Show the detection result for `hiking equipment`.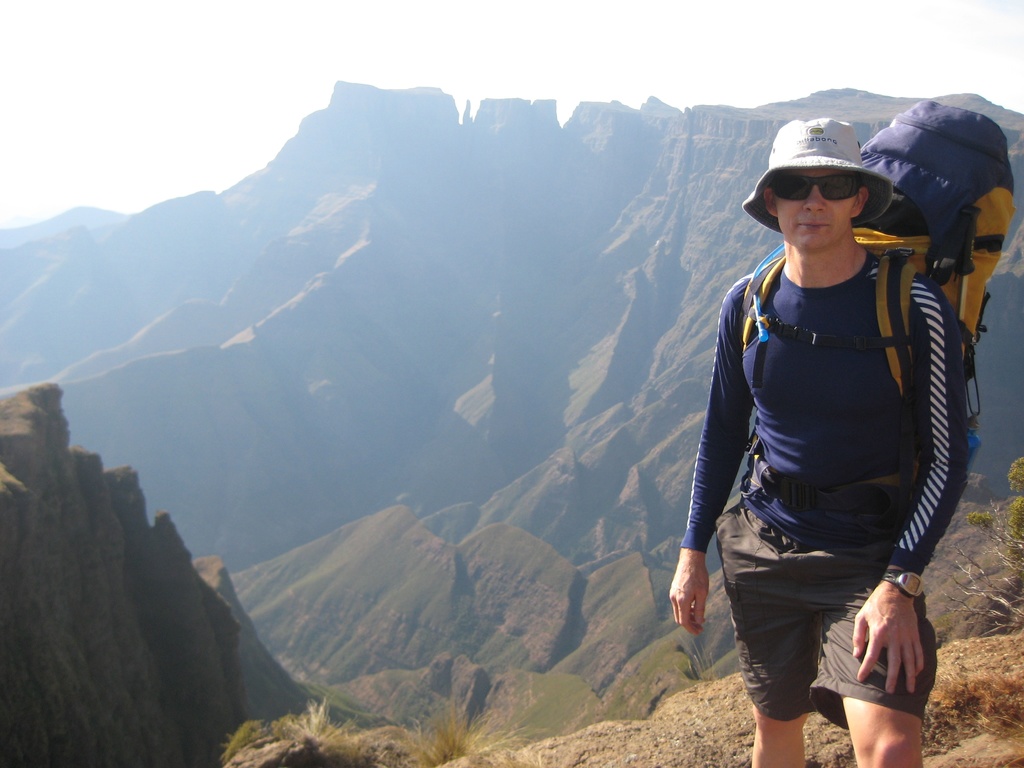
(699, 74, 991, 632).
